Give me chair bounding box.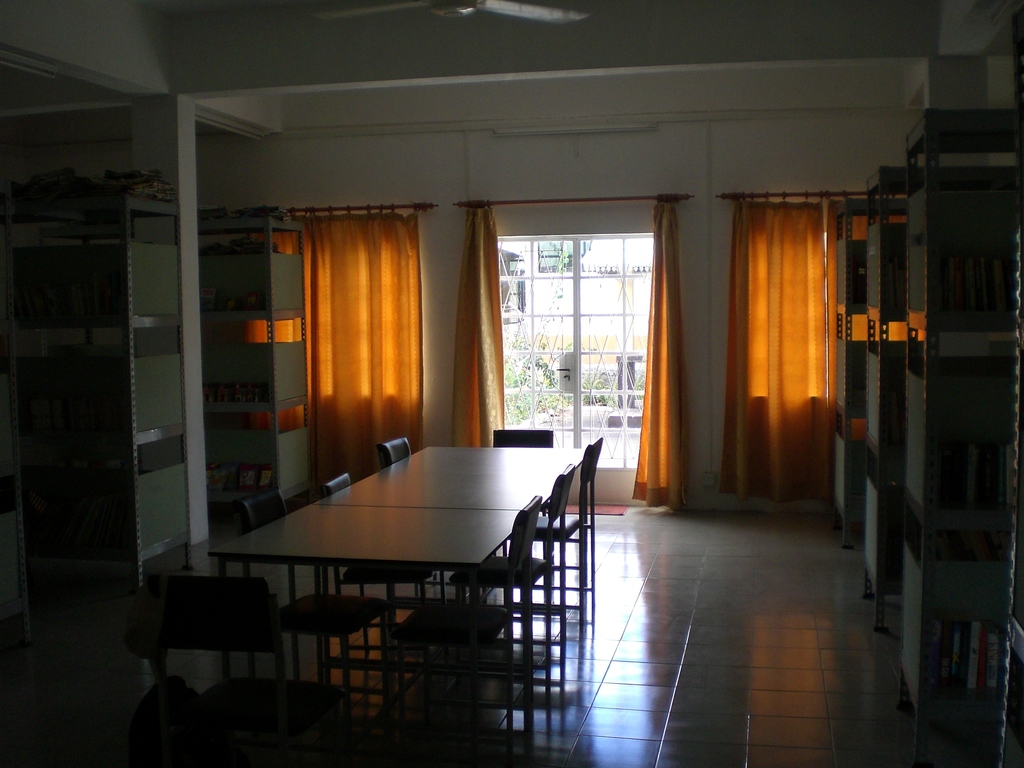
[left=244, top=484, right=392, bottom=685].
